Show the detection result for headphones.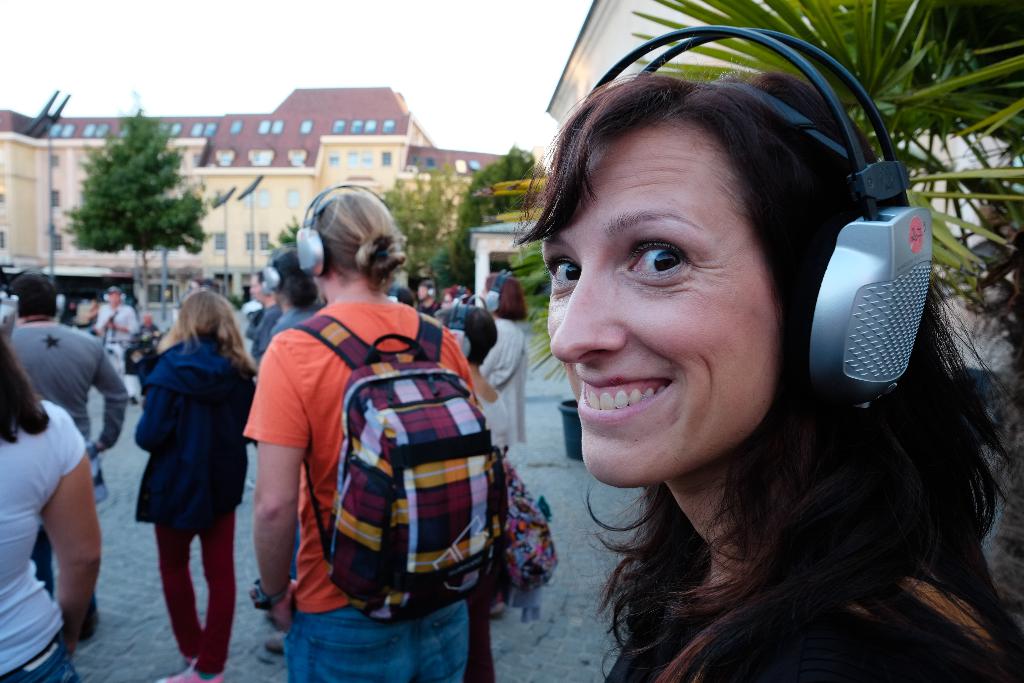
l=261, t=270, r=273, b=294.
